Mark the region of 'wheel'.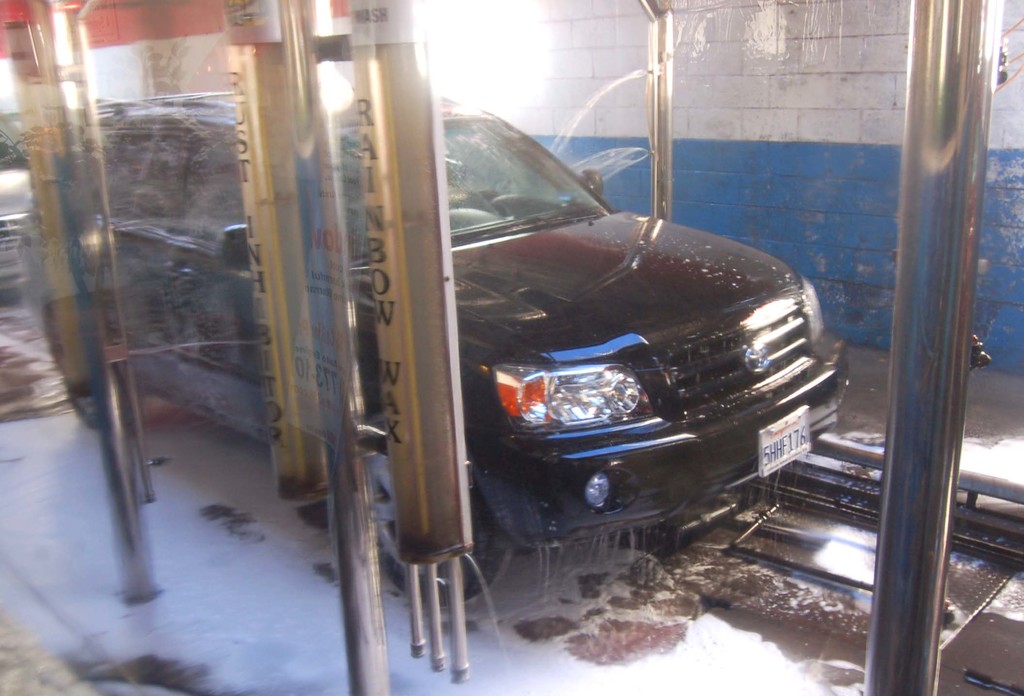
Region: box=[63, 332, 123, 416].
